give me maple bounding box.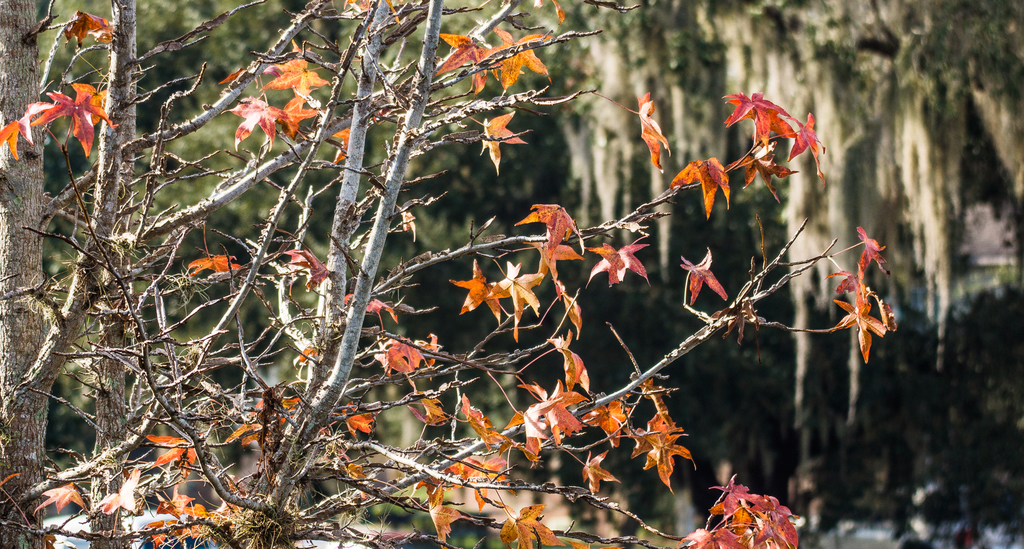
bbox=[0, 0, 897, 548].
